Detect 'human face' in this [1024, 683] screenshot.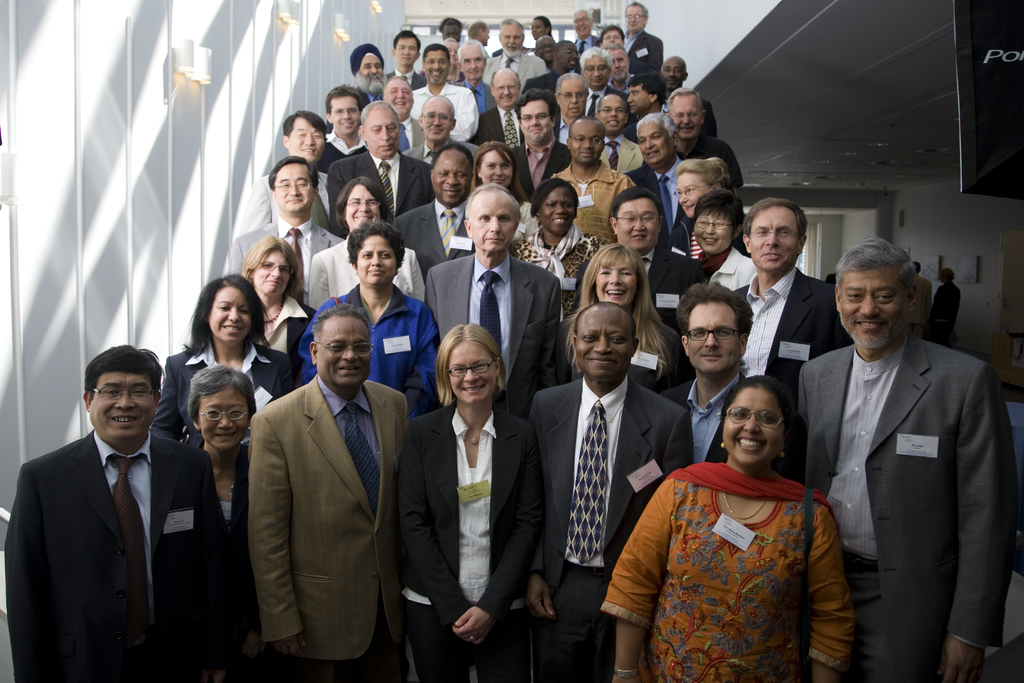
Detection: pyautogui.locateOnScreen(388, 79, 413, 115).
